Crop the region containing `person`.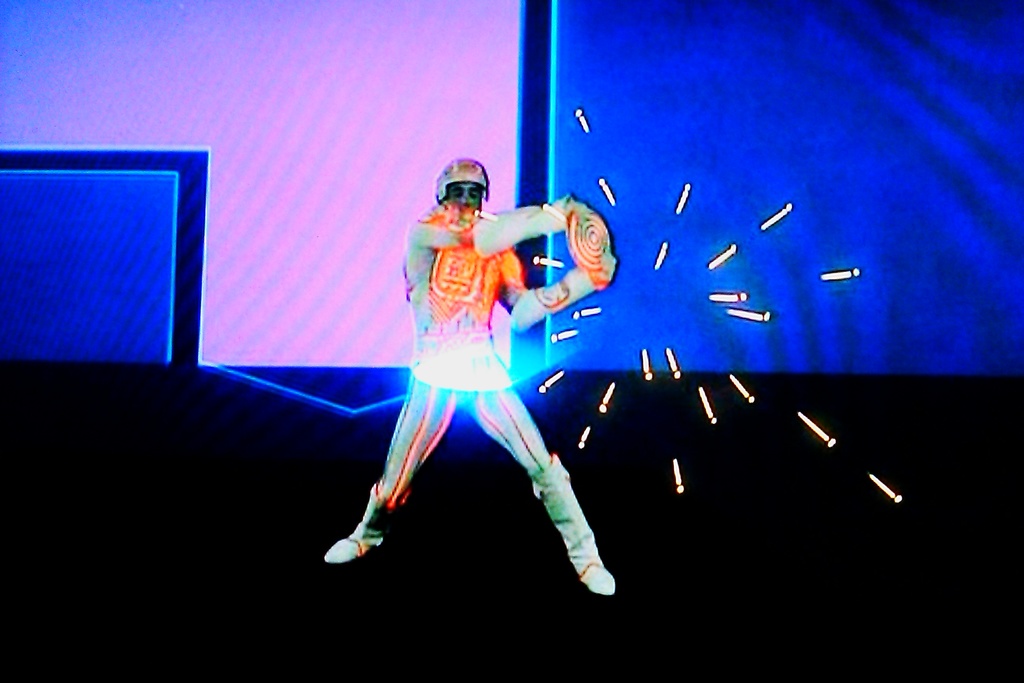
Crop region: pyautogui.locateOnScreen(345, 138, 606, 590).
